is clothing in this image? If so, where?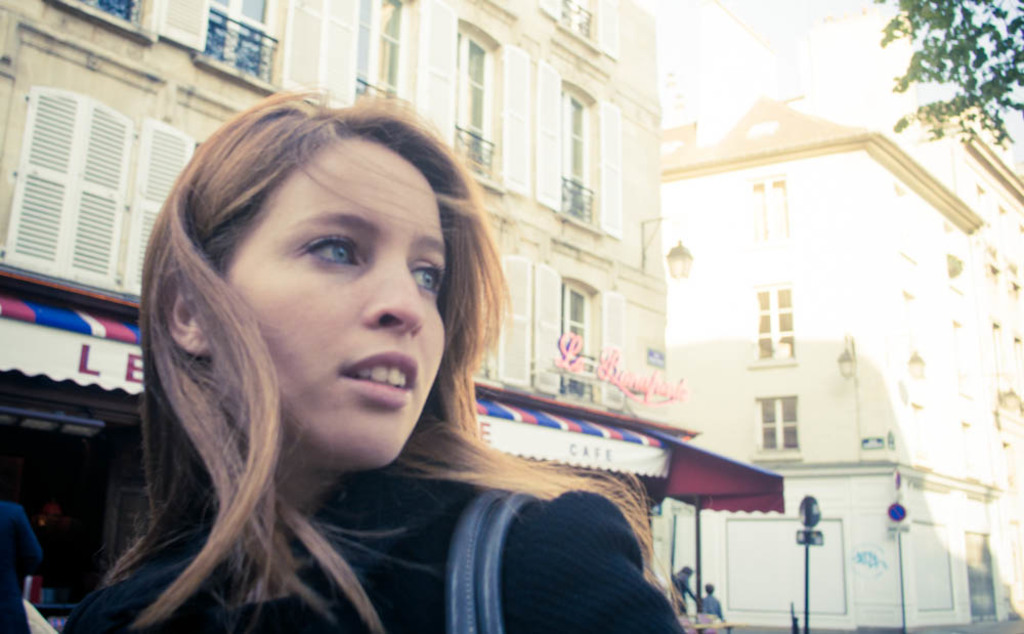
Yes, at {"left": 0, "top": 500, "right": 41, "bottom": 633}.
